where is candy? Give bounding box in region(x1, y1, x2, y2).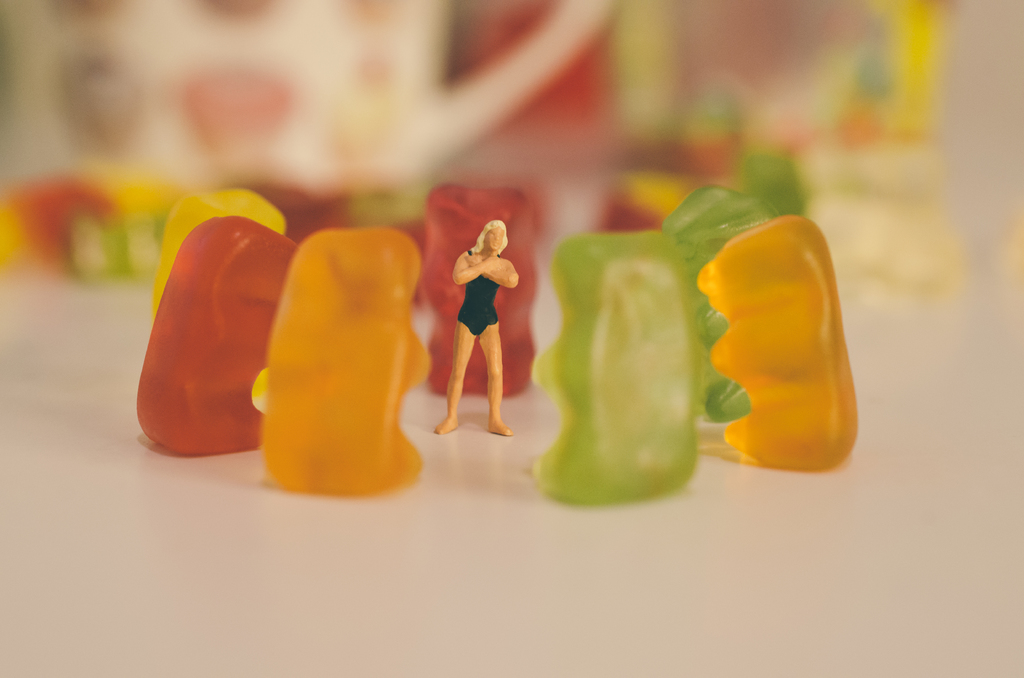
region(258, 221, 429, 502).
